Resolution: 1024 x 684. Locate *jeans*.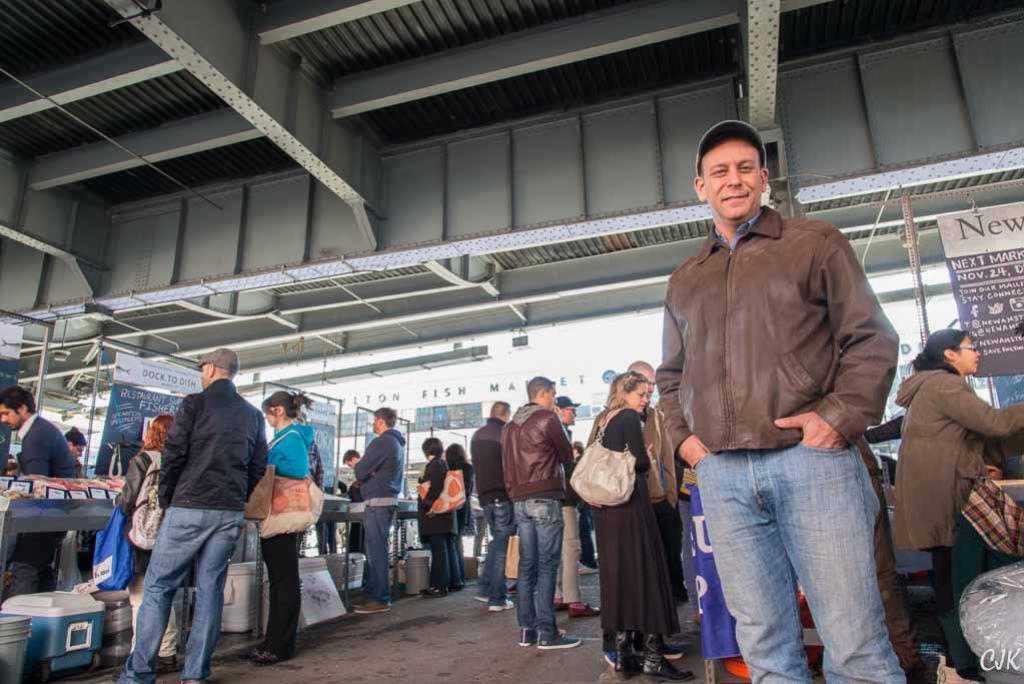
<region>356, 500, 394, 601</region>.
